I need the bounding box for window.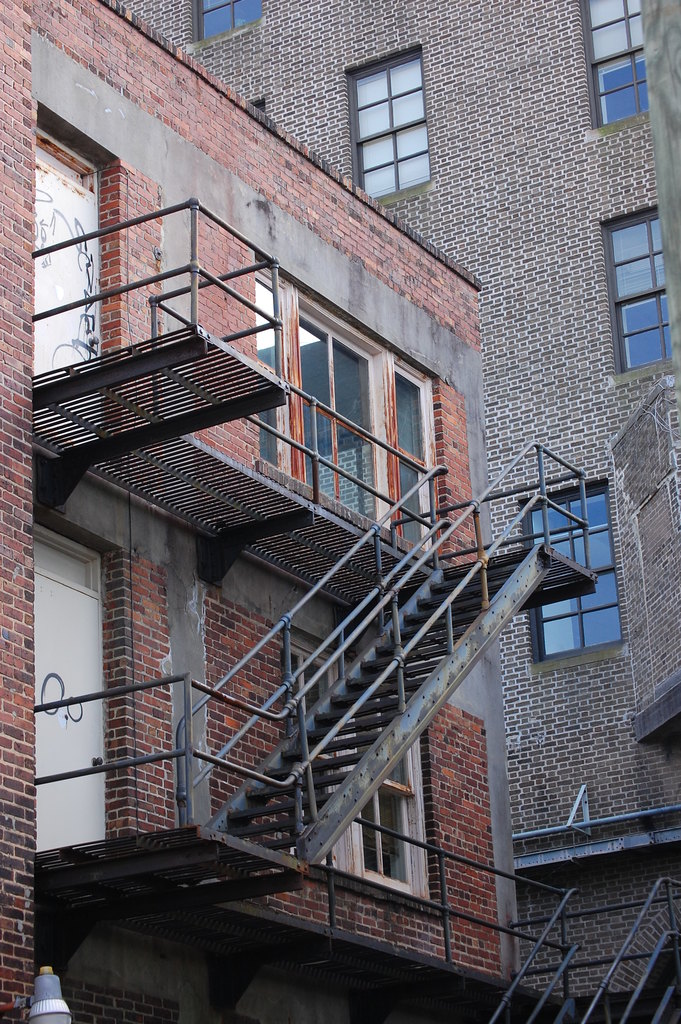
Here it is: [290,287,385,525].
